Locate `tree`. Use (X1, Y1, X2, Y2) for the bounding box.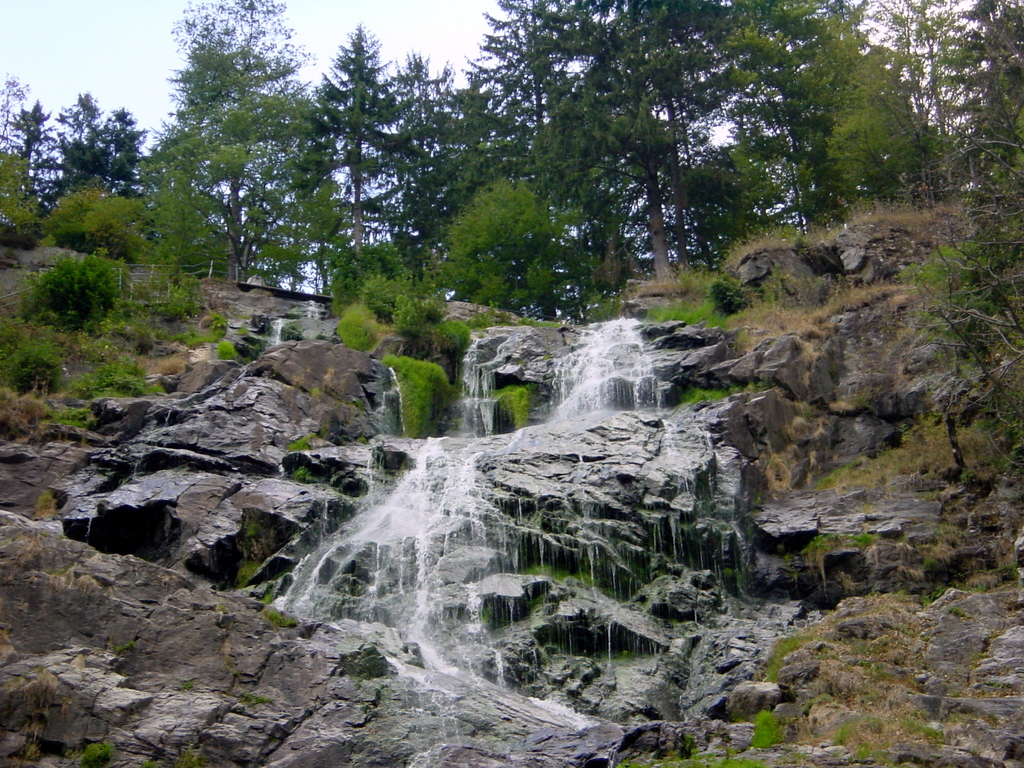
(291, 27, 404, 244).
